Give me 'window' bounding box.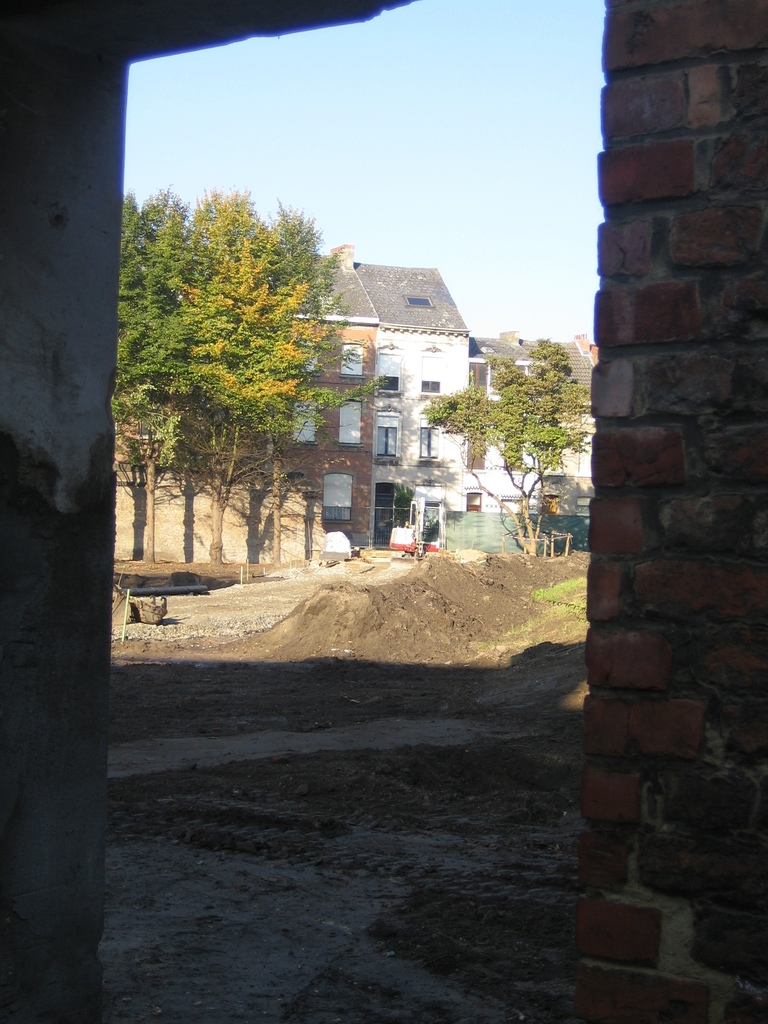
<region>496, 495, 527, 518</region>.
